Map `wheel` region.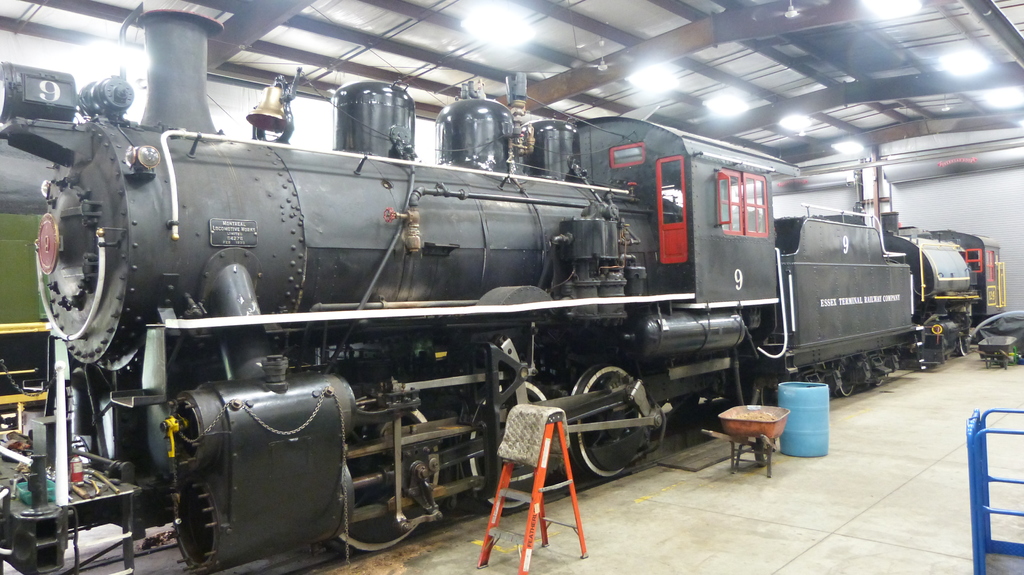
Mapped to <region>572, 369, 639, 476</region>.
